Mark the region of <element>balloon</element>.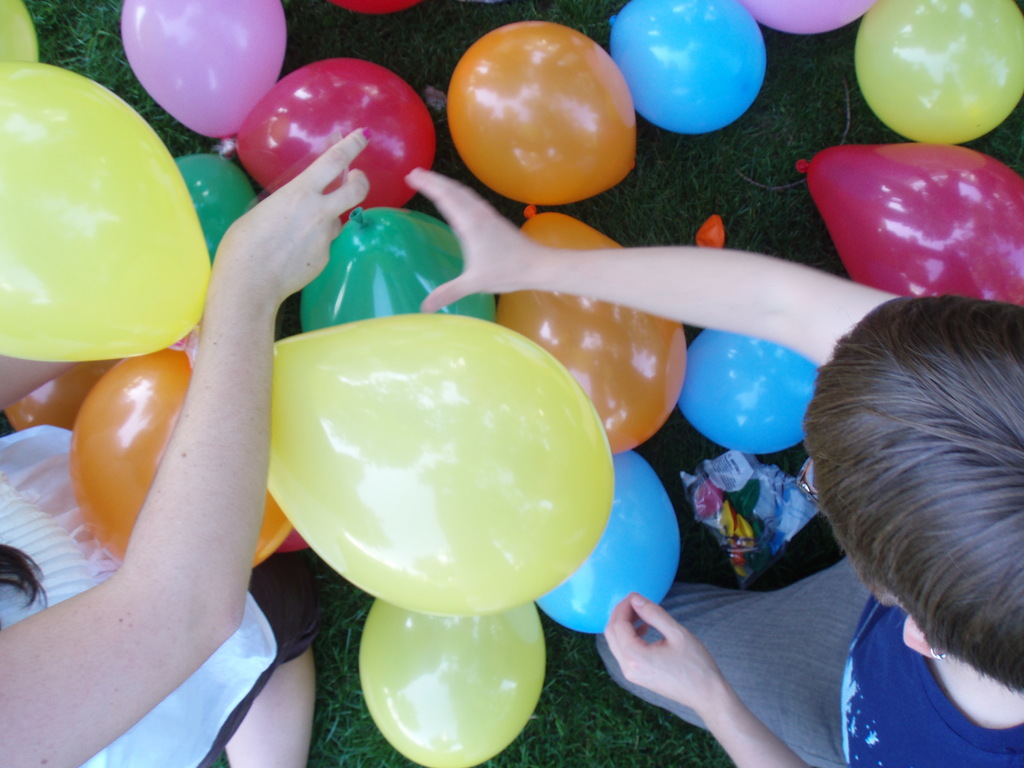
Region: left=234, top=56, right=435, bottom=227.
